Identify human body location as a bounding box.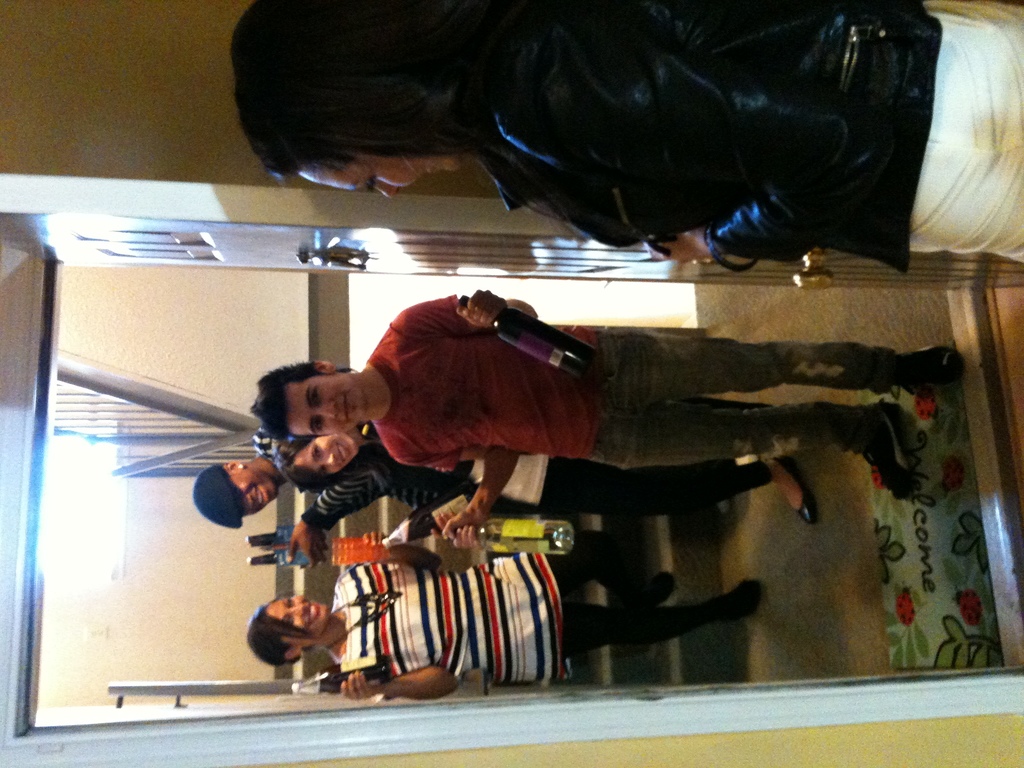
<box>230,0,1023,275</box>.
